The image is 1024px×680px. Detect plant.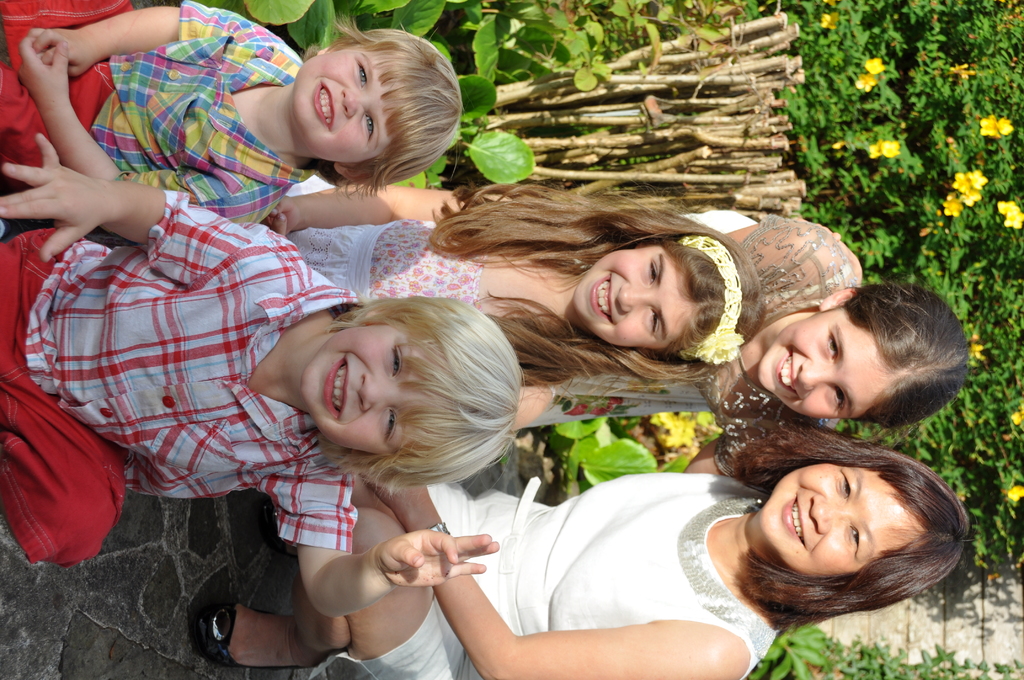
Detection: 744 13 1019 301.
